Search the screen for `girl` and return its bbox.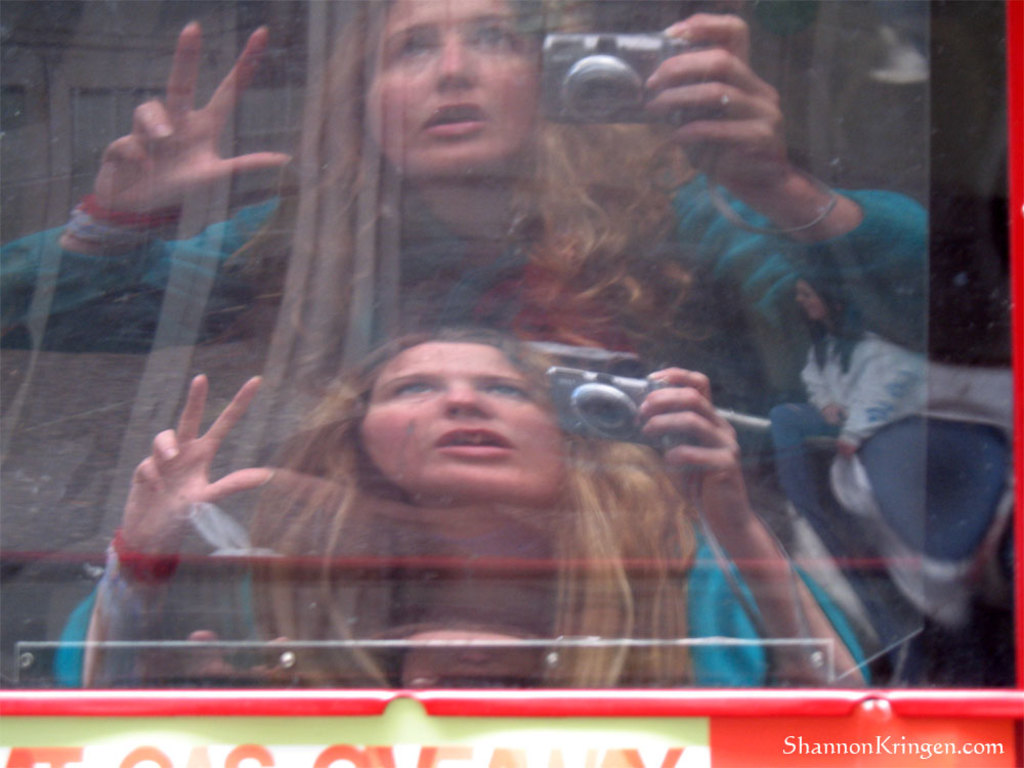
Found: pyautogui.locateOnScreen(1, 1, 932, 418).
